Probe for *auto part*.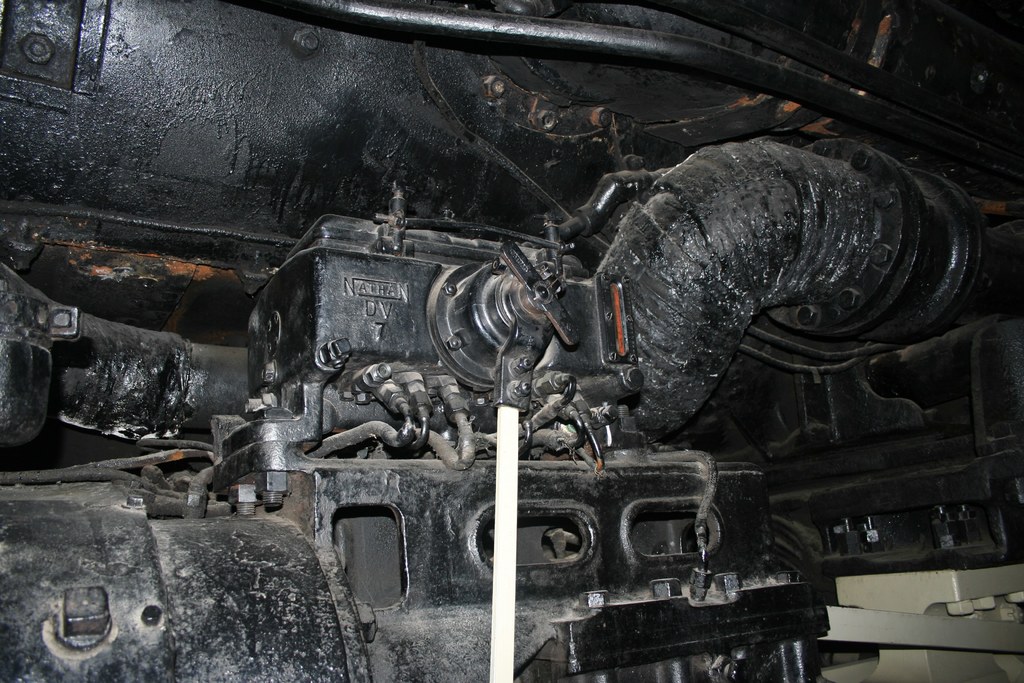
Probe result: <bbox>0, 0, 1023, 682</bbox>.
